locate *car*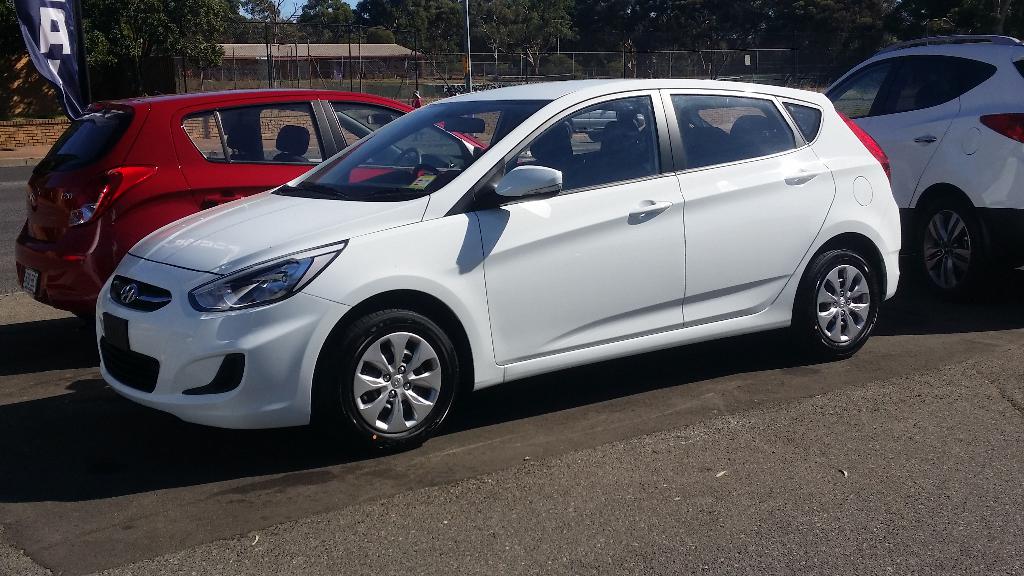
left=818, top=29, right=1023, bottom=309
